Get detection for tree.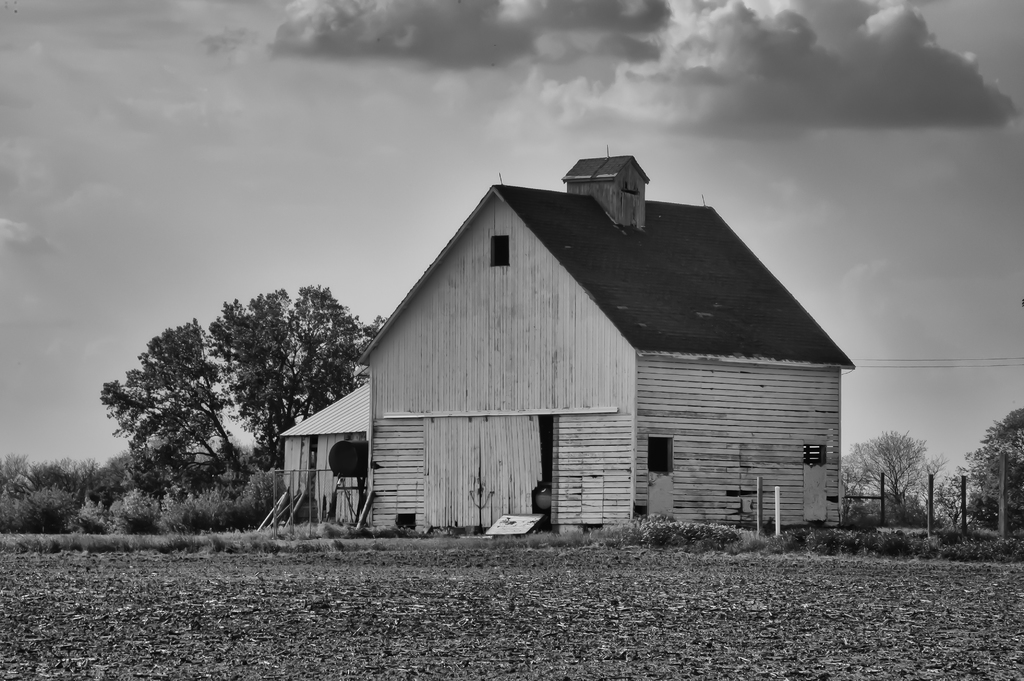
Detection: box=[831, 426, 945, 520].
